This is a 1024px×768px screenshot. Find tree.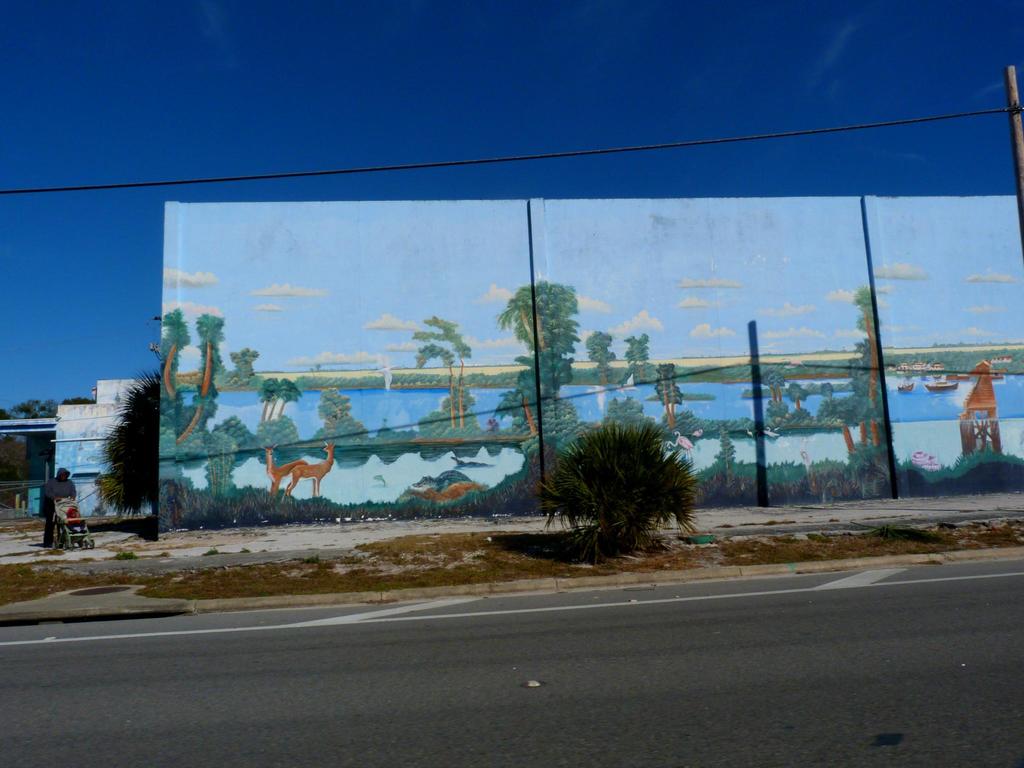
Bounding box: [left=161, top=305, right=193, bottom=401].
